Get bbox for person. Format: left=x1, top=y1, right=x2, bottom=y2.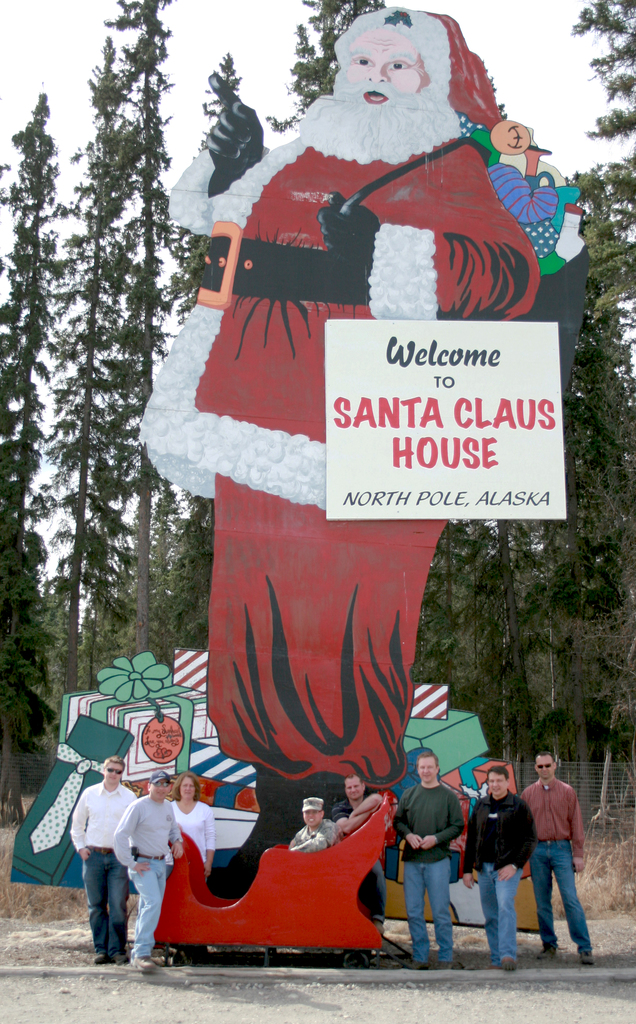
left=131, top=6, right=542, bottom=893.
